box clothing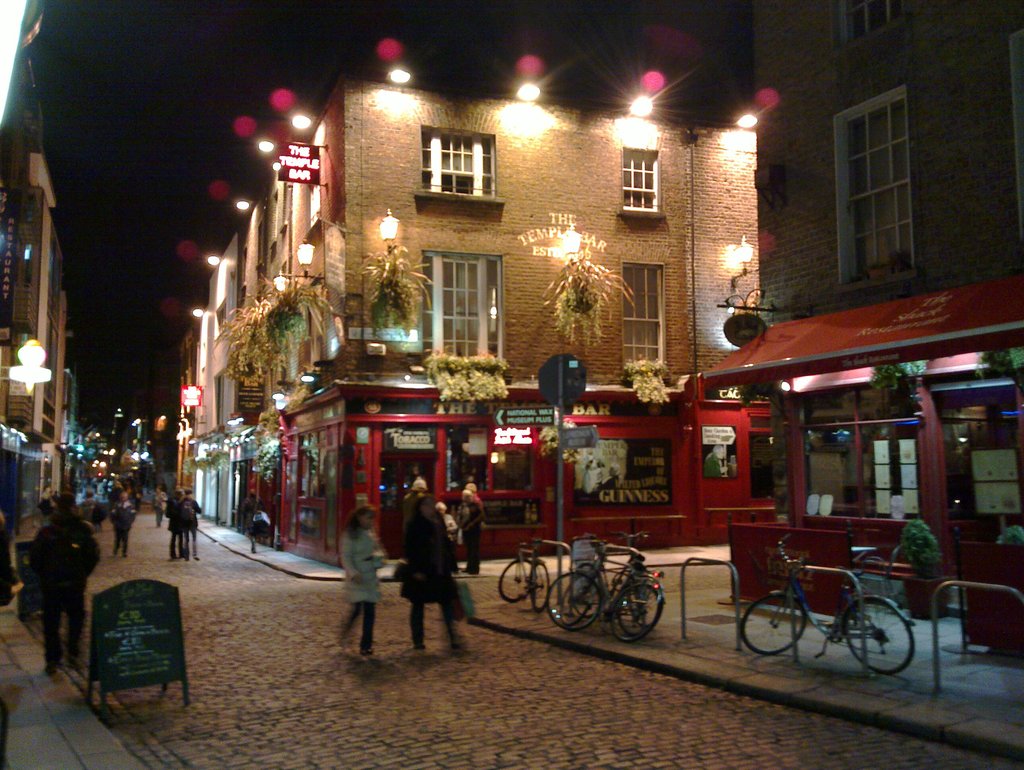
x1=341, y1=524, x2=381, y2=655
